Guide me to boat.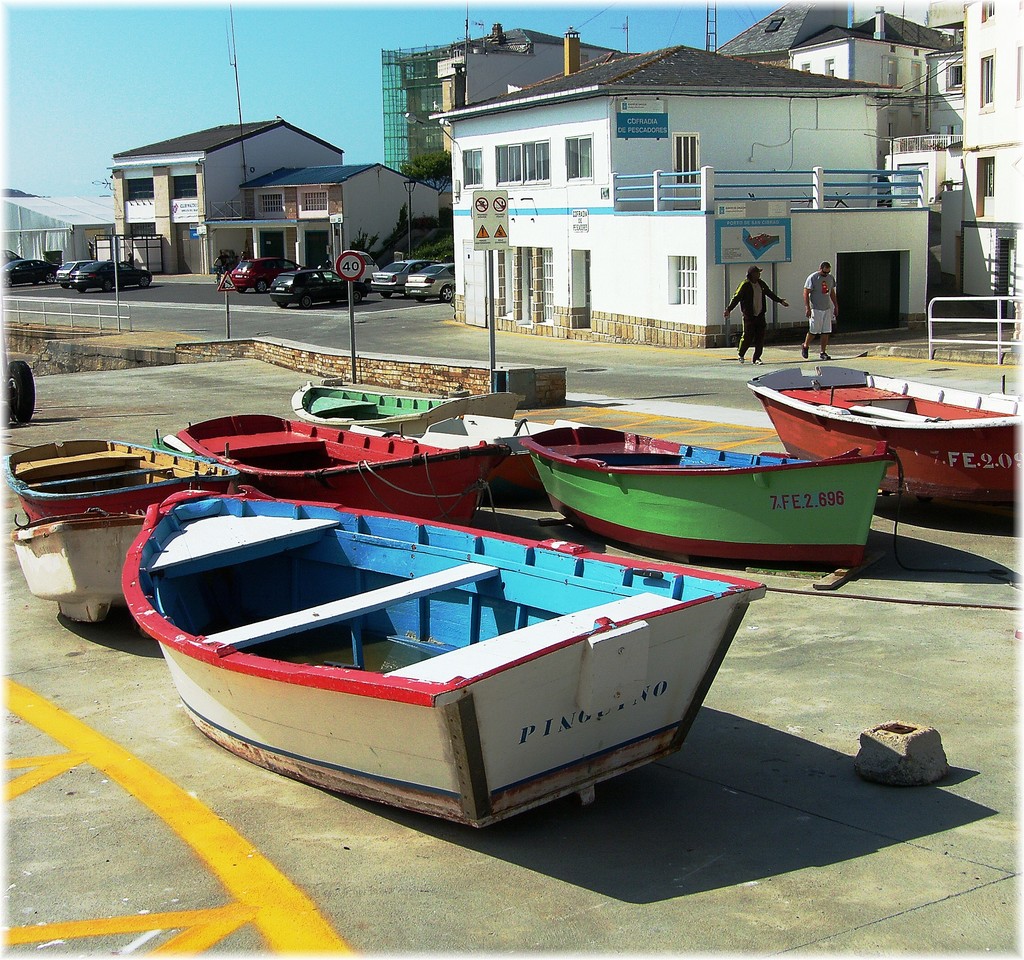
Guidance: {"x1": 523, "y1": 422, "x2": 900, "y2": 595}.
